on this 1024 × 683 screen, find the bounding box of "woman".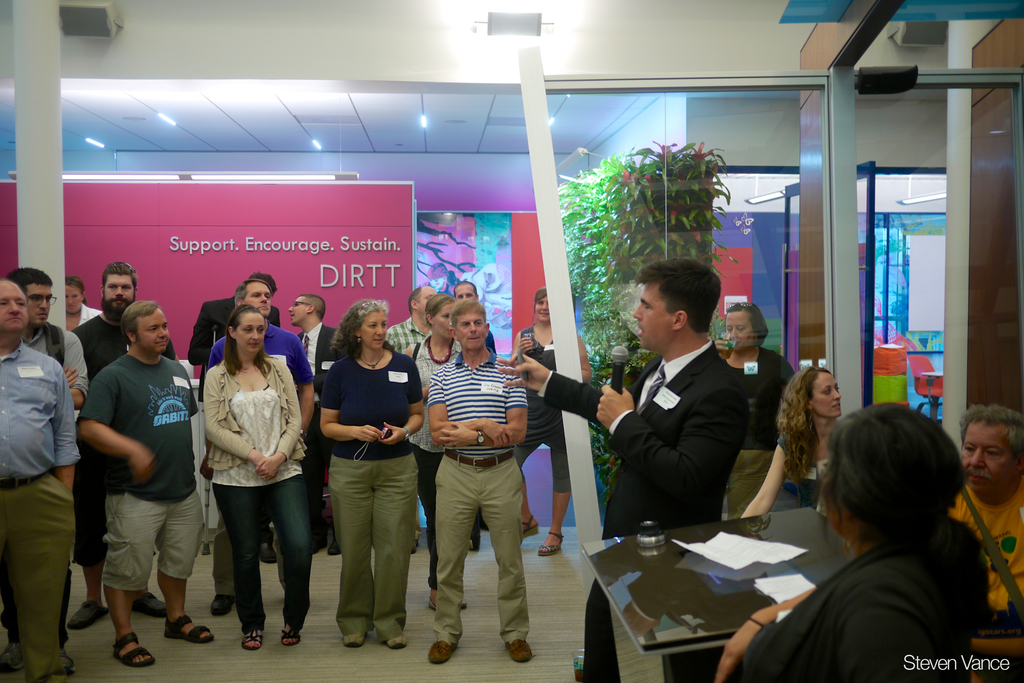
Bounding box: <region>186, 288, 306, 652</region>.
